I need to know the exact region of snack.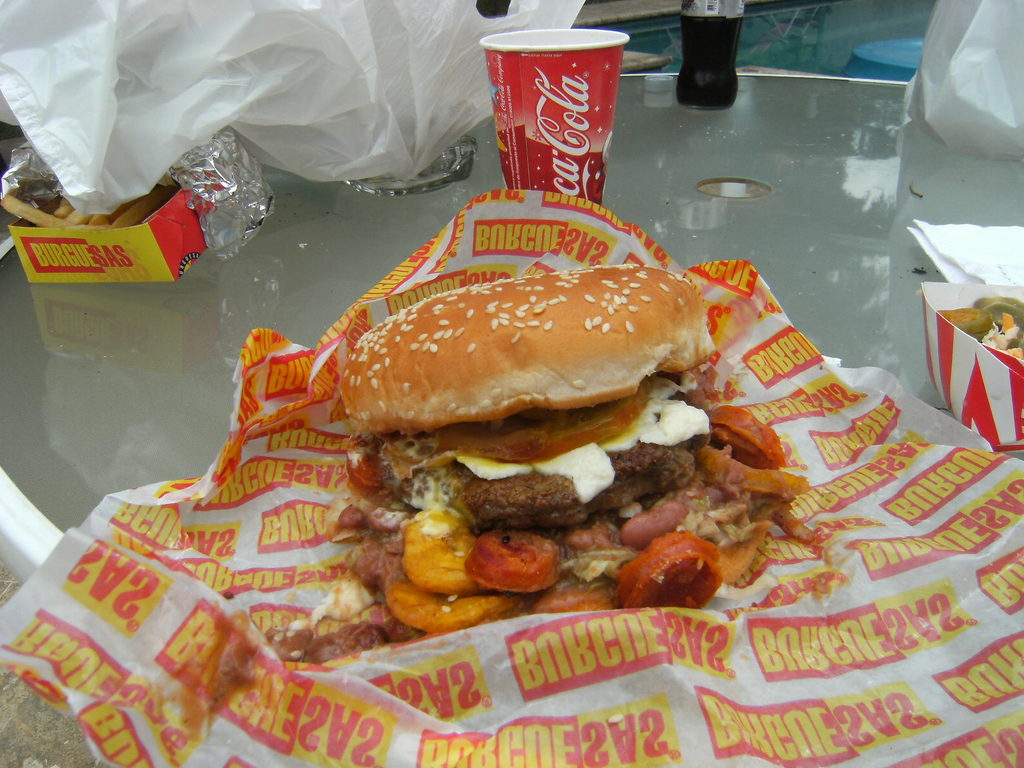
Region: box=[333, 262, 812, 641].
